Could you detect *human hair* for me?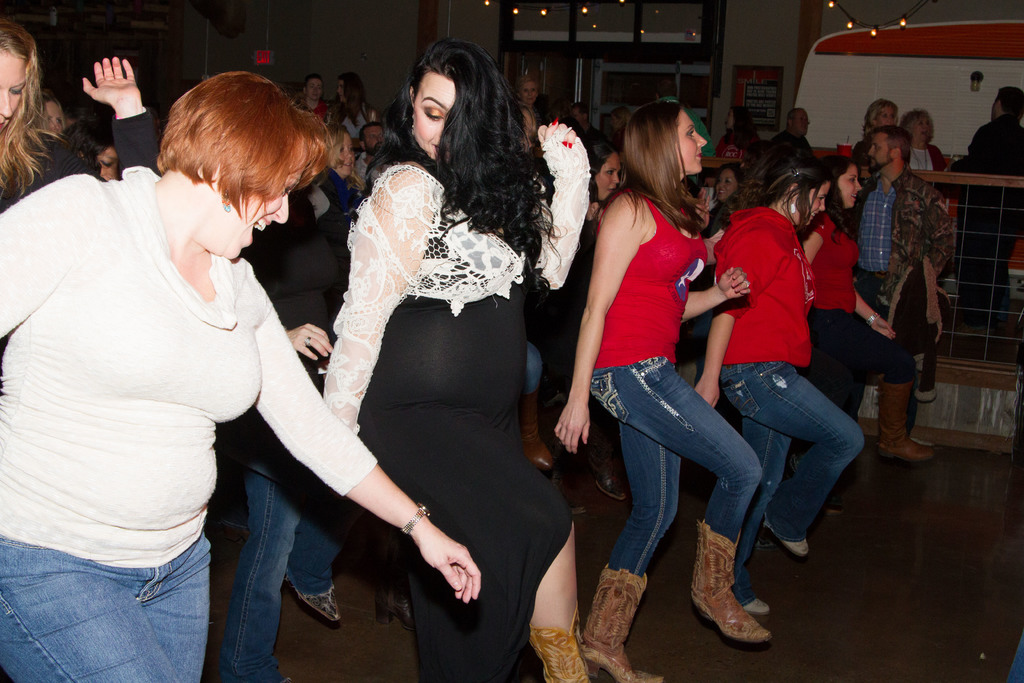
Detection result: bbox=(0, 14, 67, 197).
